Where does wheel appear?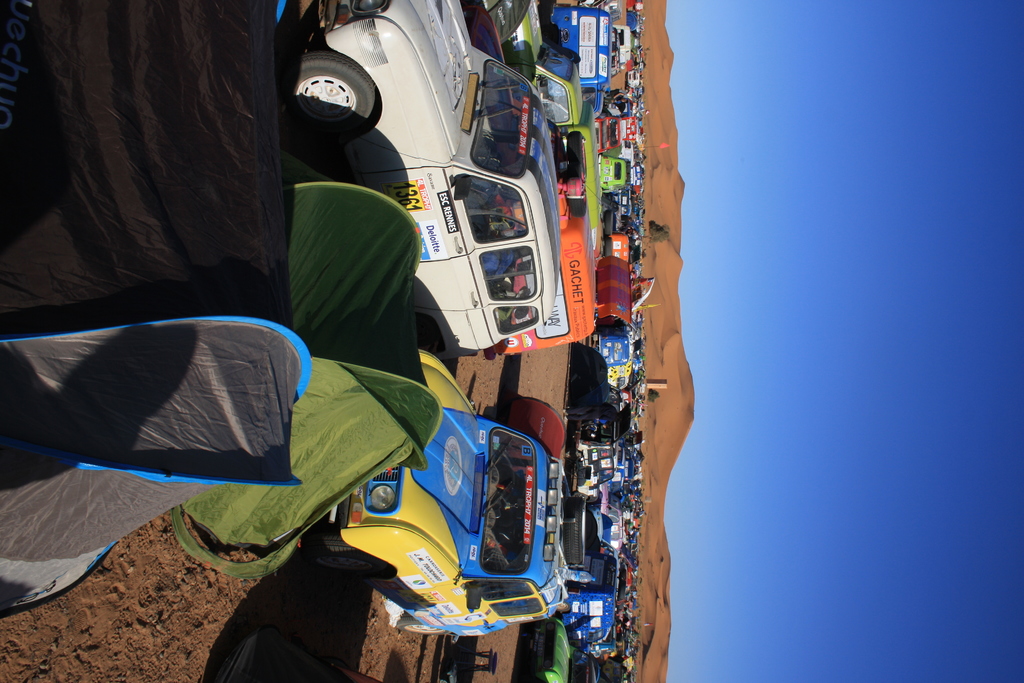
Appears at rect(304, 531, 378, 578).
